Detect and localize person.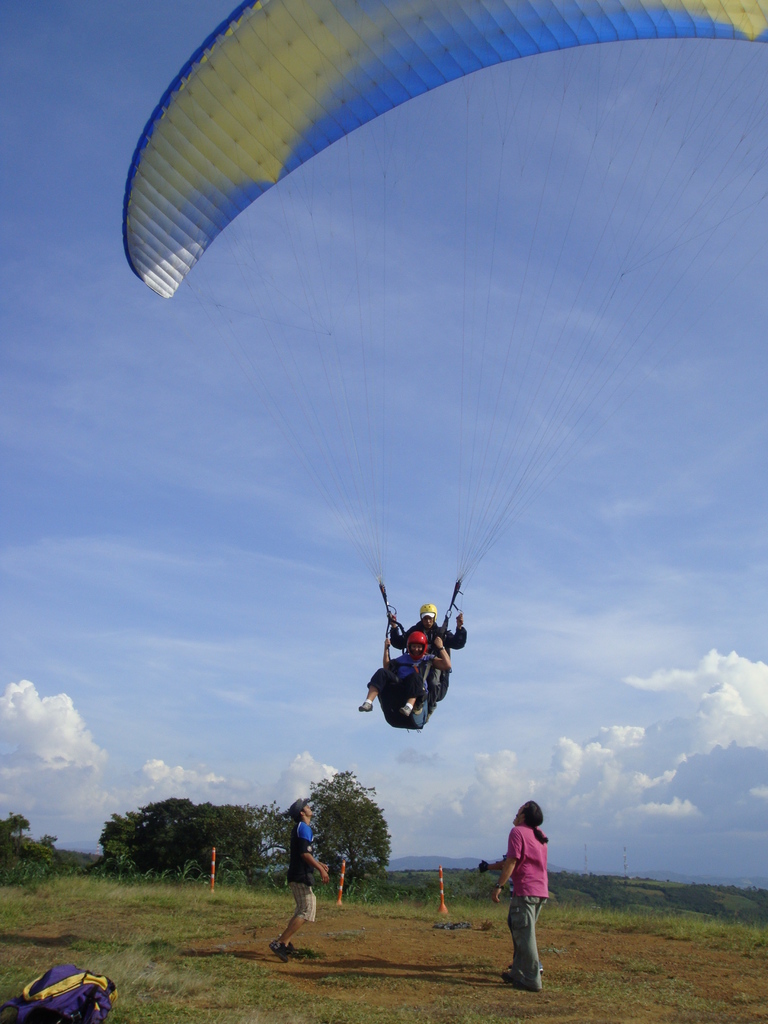
Localized at [356,636,452,716].
